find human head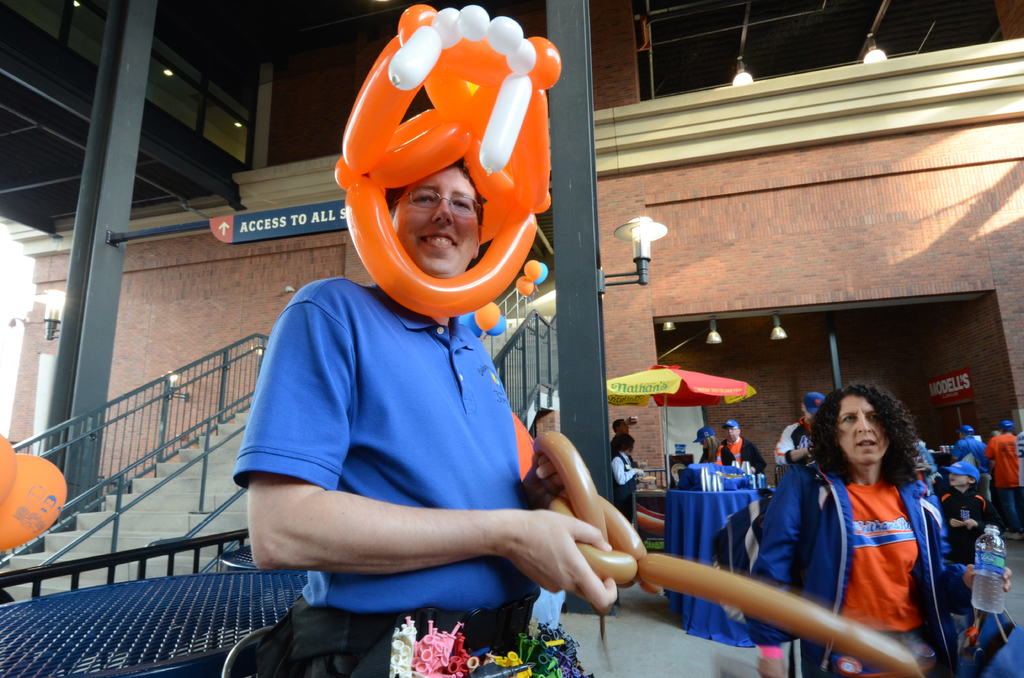
[614,417,630,432]
